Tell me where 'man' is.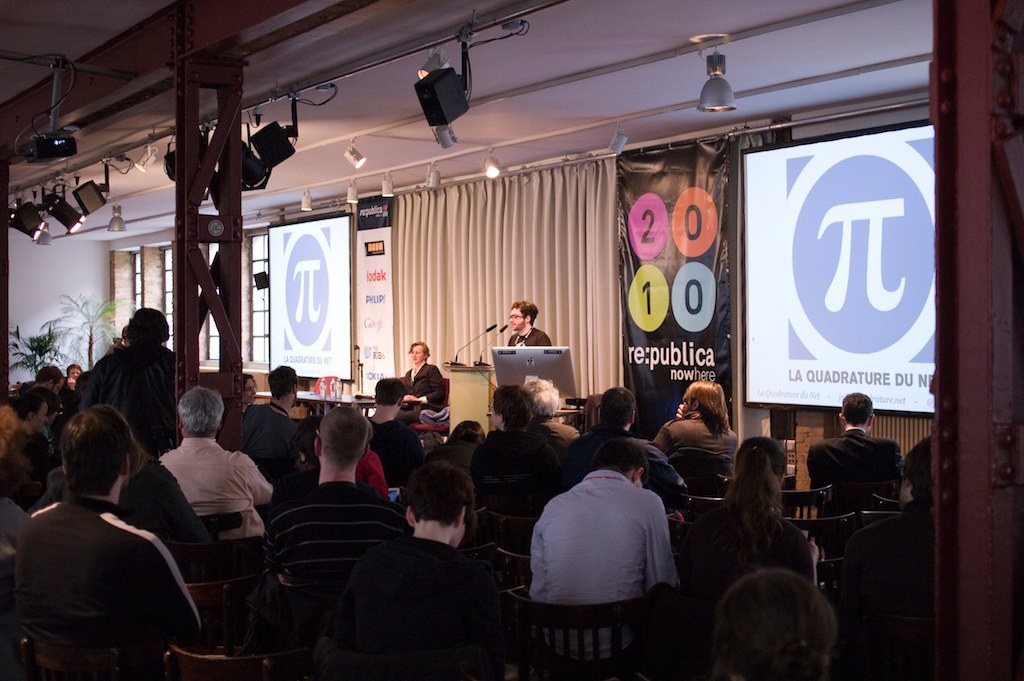
'man' is at (x1=257, y1=402, x2=416, y2=625).
